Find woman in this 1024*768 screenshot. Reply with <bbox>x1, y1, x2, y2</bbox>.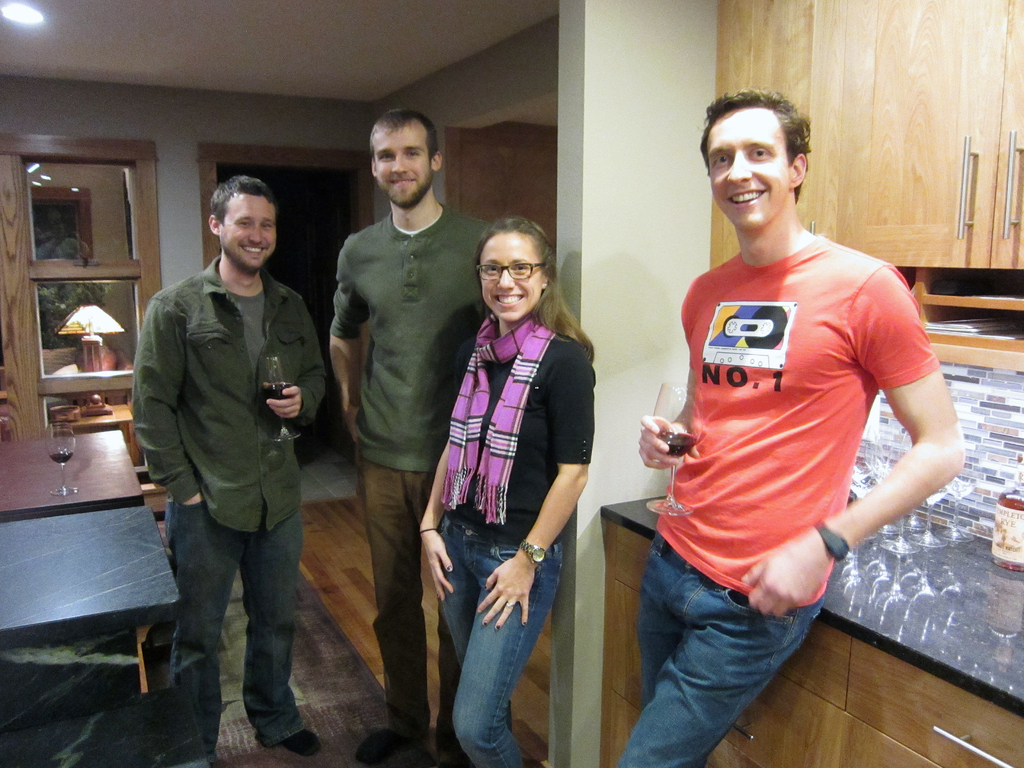
<bbox>411, 191, 593, 761</bbox>.
